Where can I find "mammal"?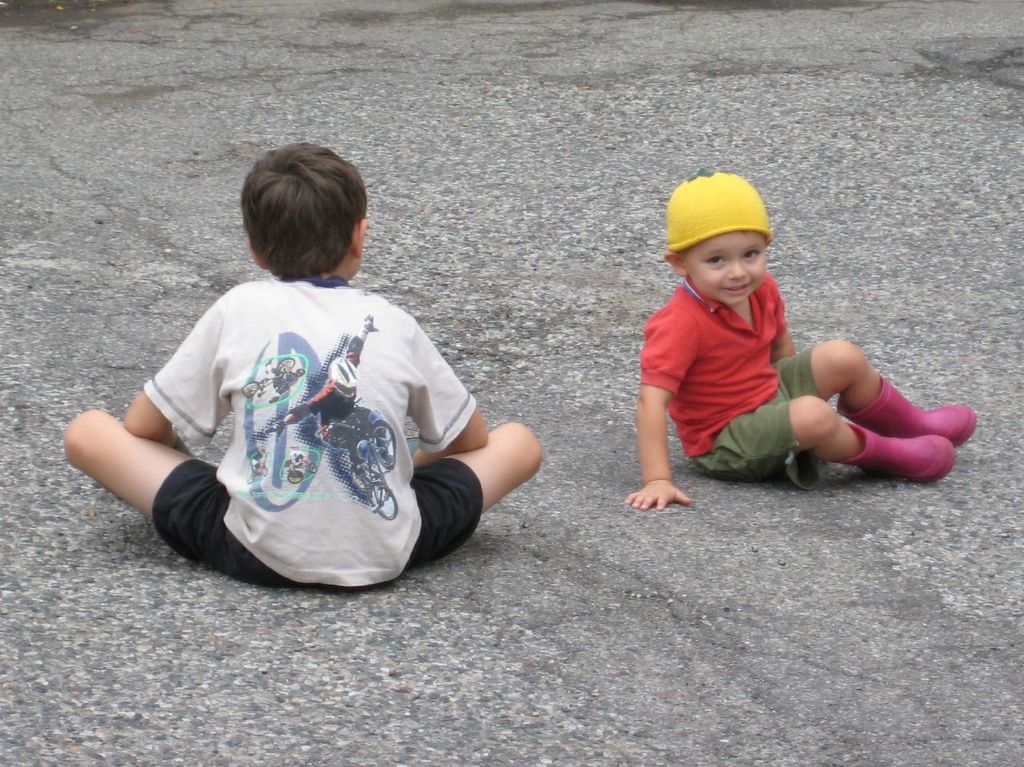
You can find it at <bbox>71, 209, 545, 576</bbox>.
